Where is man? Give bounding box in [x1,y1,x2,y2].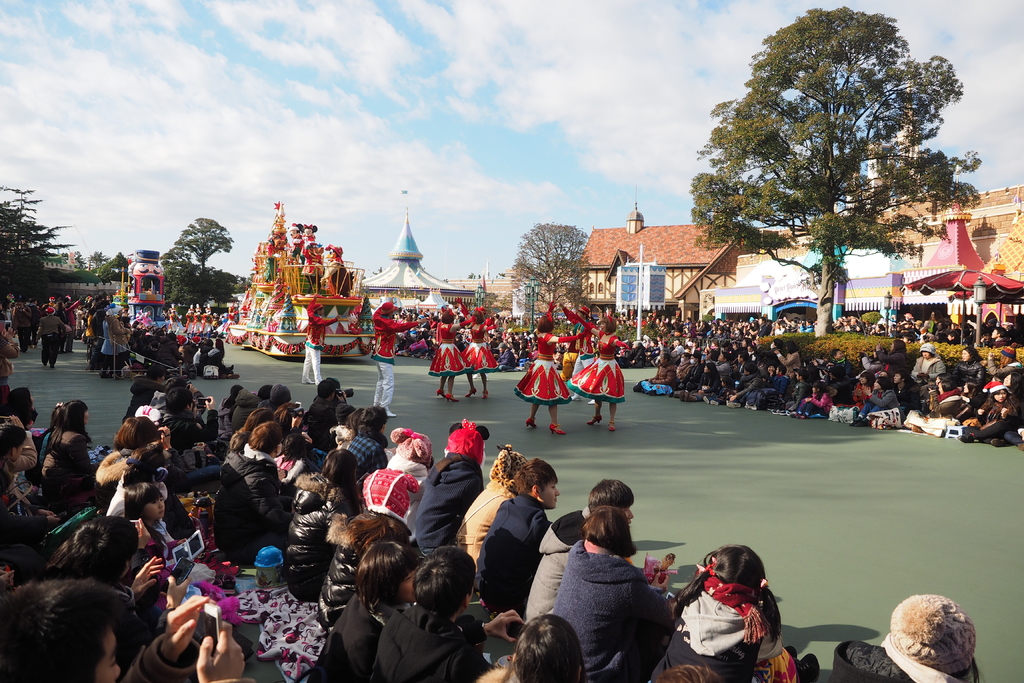
[371,302,431,419].
